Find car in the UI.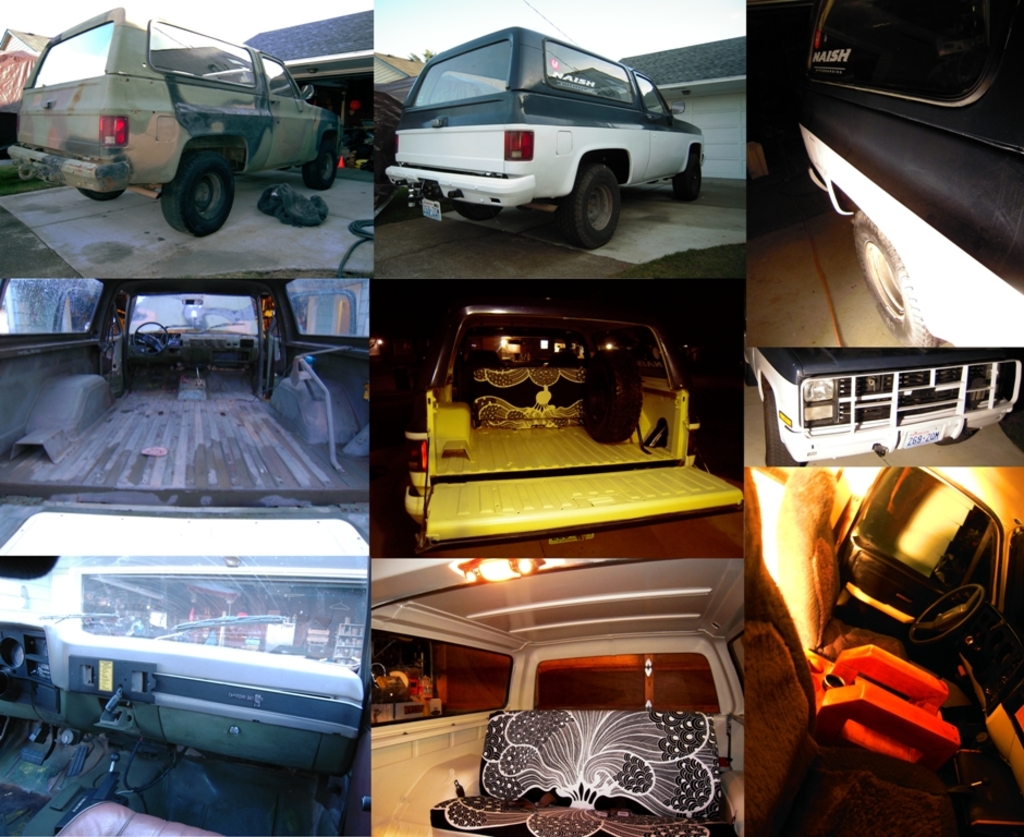
UI element at box(373, 557, 744, 835).
